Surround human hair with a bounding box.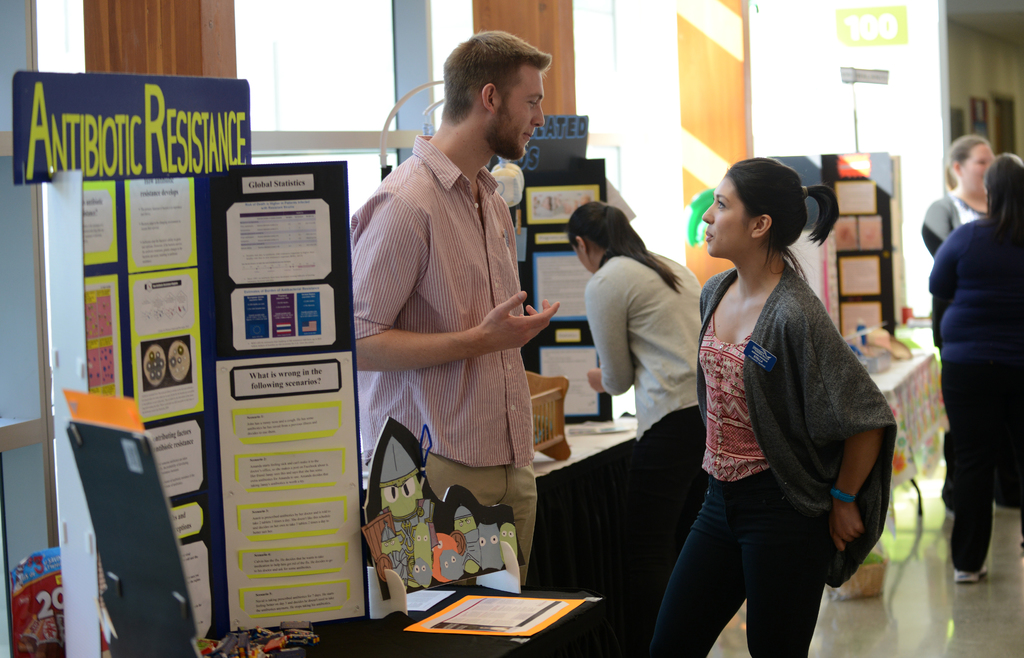
region(438, 29, 550, 124).
